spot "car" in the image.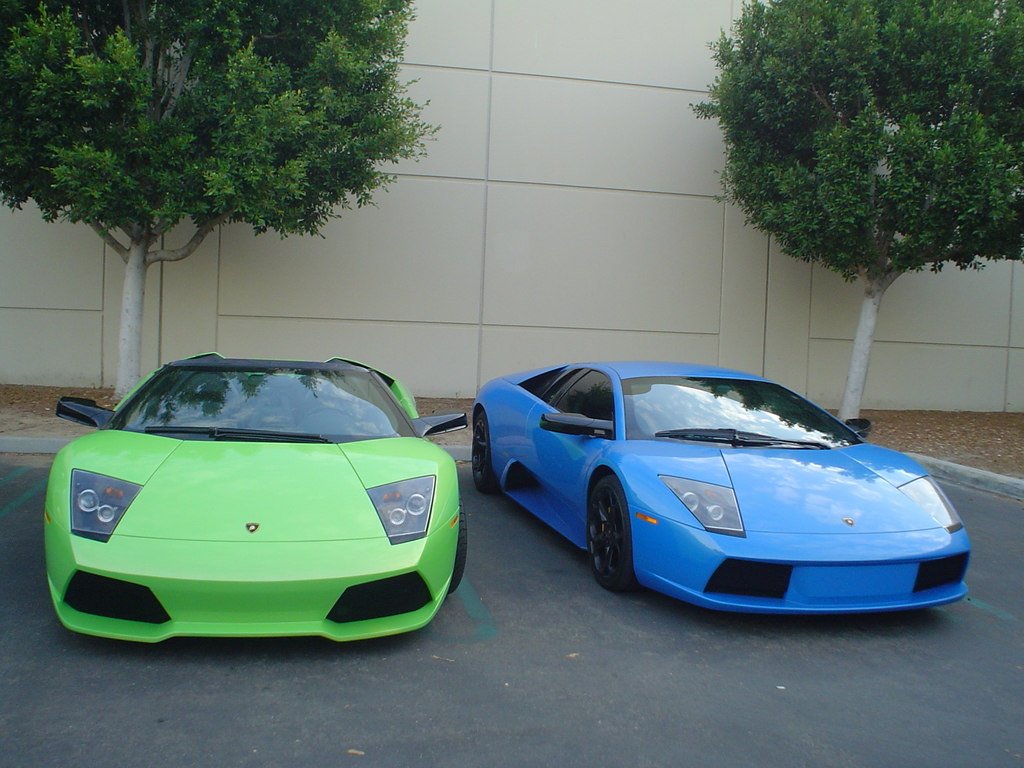
"car" found at (450,354,966,631).
